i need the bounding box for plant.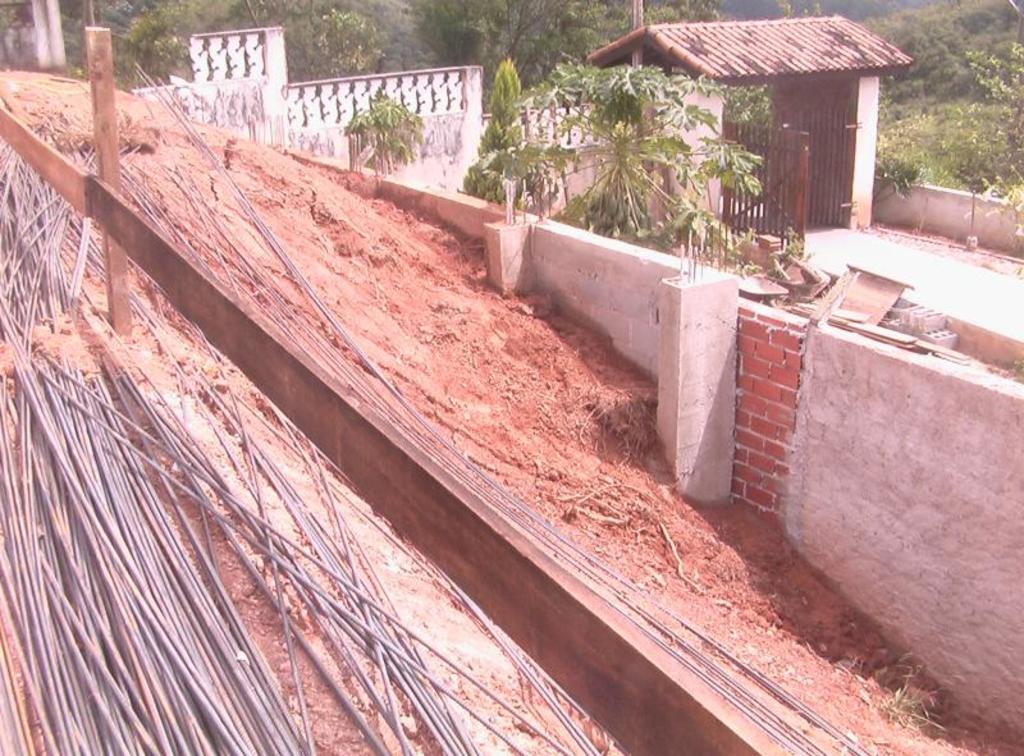
Here it is: select_region(882, 656, 947, 736).
